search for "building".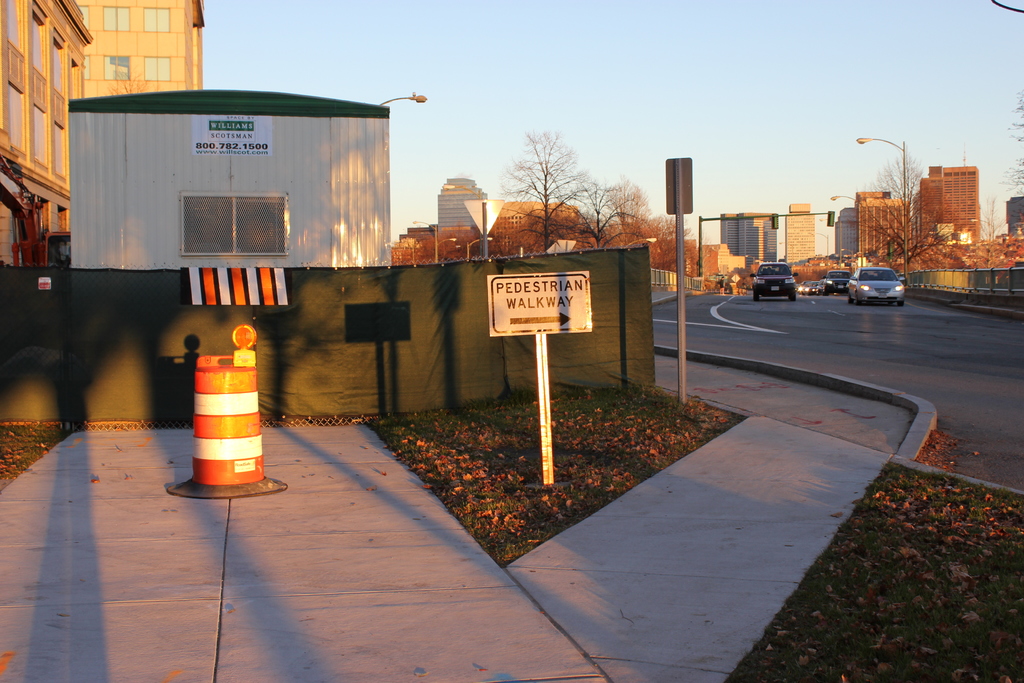
Found at 836, 189, 913, 272.
